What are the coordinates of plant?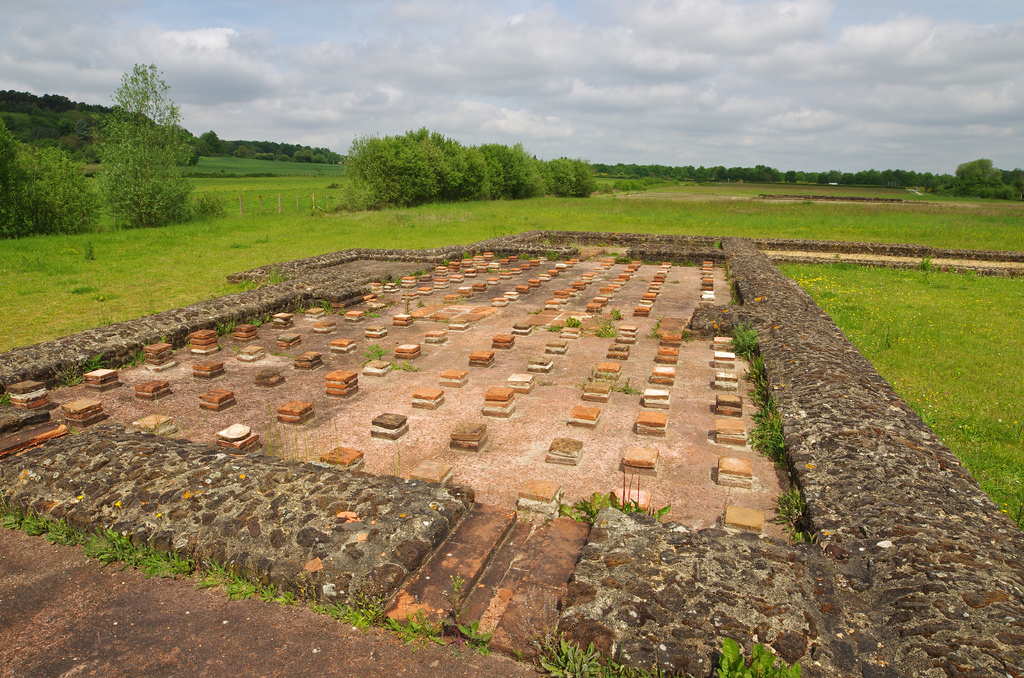
[741, 341, 775, 391].
